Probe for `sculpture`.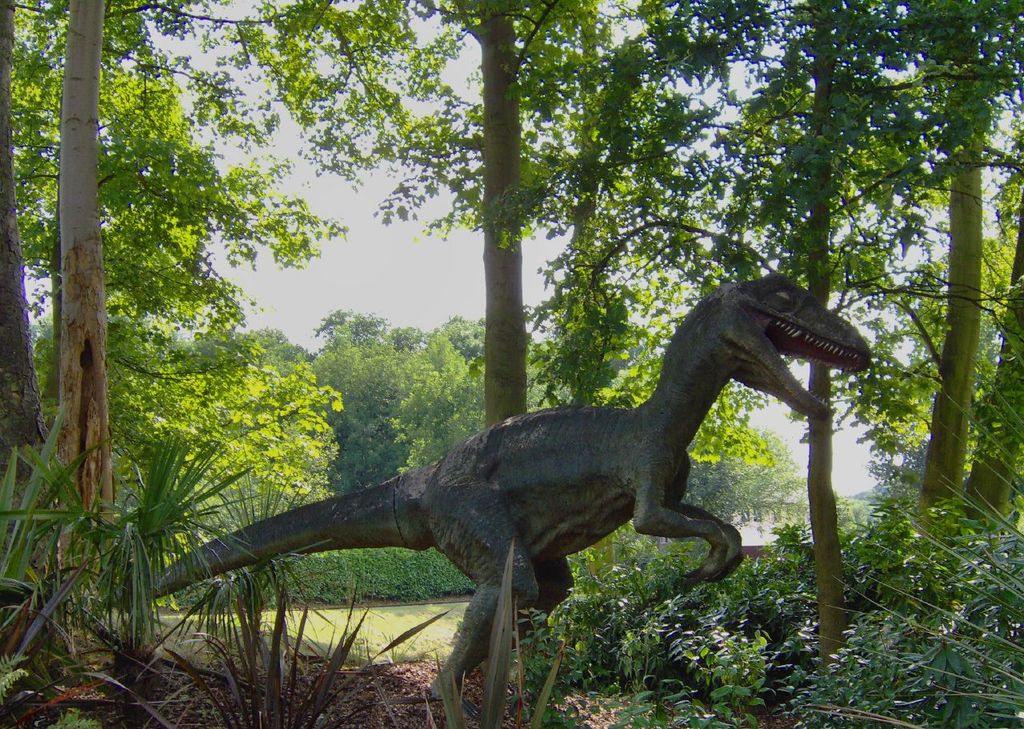
Probe result: [left=122, top=266, right=866, bottom=717].
